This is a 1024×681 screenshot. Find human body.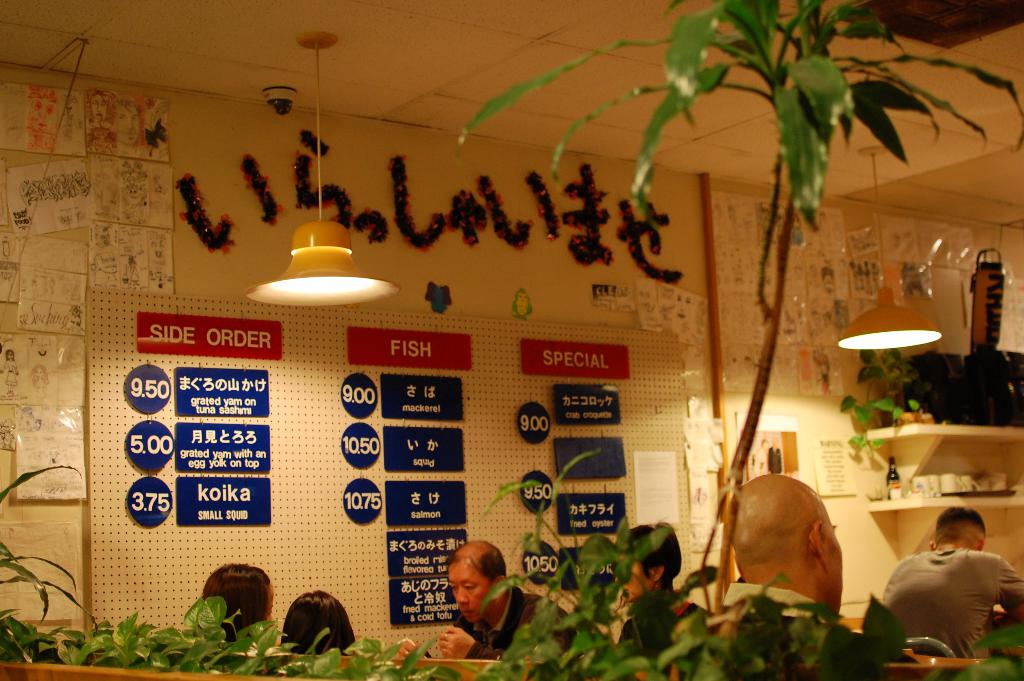
Bounding box: box=[606, 578, 729, 676].
